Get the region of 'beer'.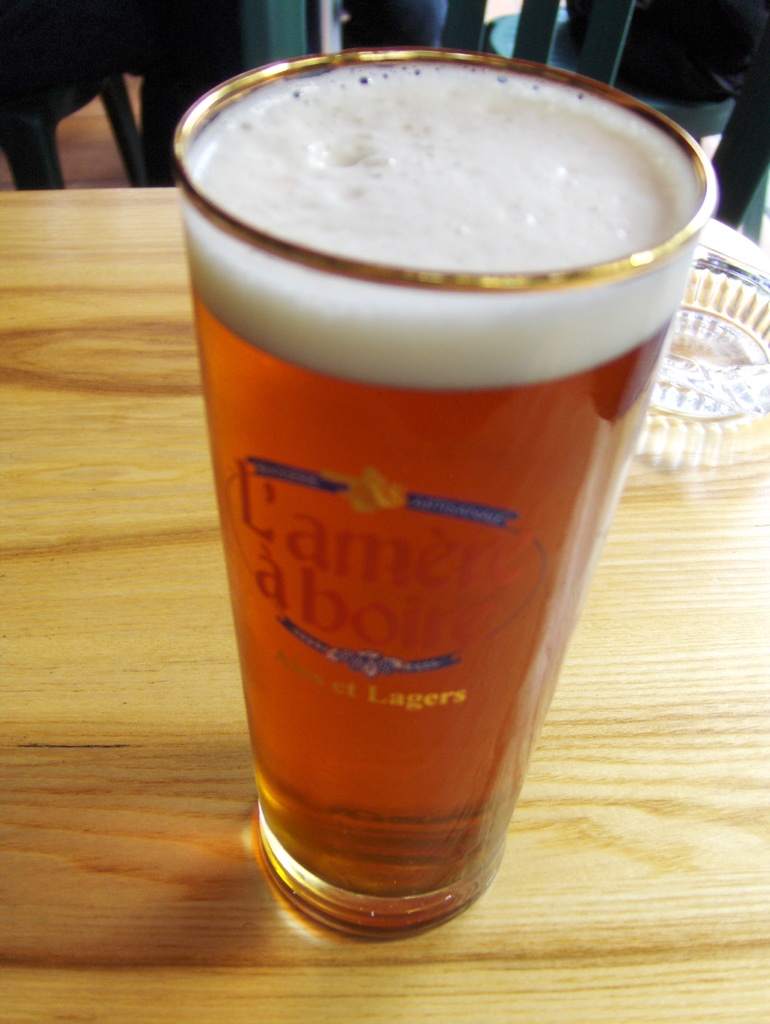
178/58/703/907.
